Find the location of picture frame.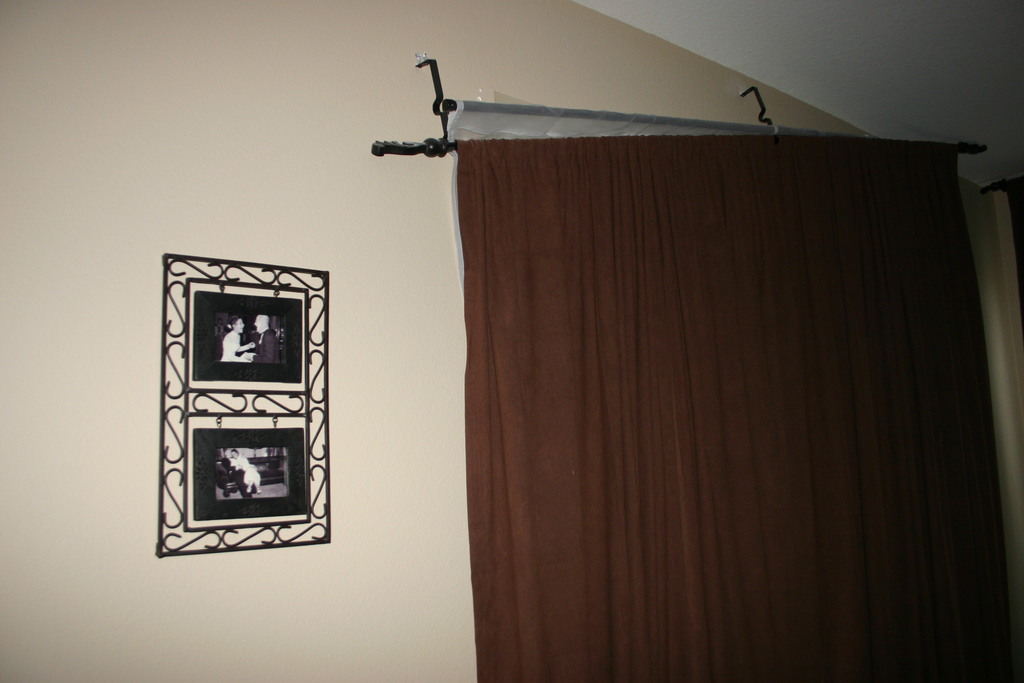
Location: detection(153, 256, 335, 536).
